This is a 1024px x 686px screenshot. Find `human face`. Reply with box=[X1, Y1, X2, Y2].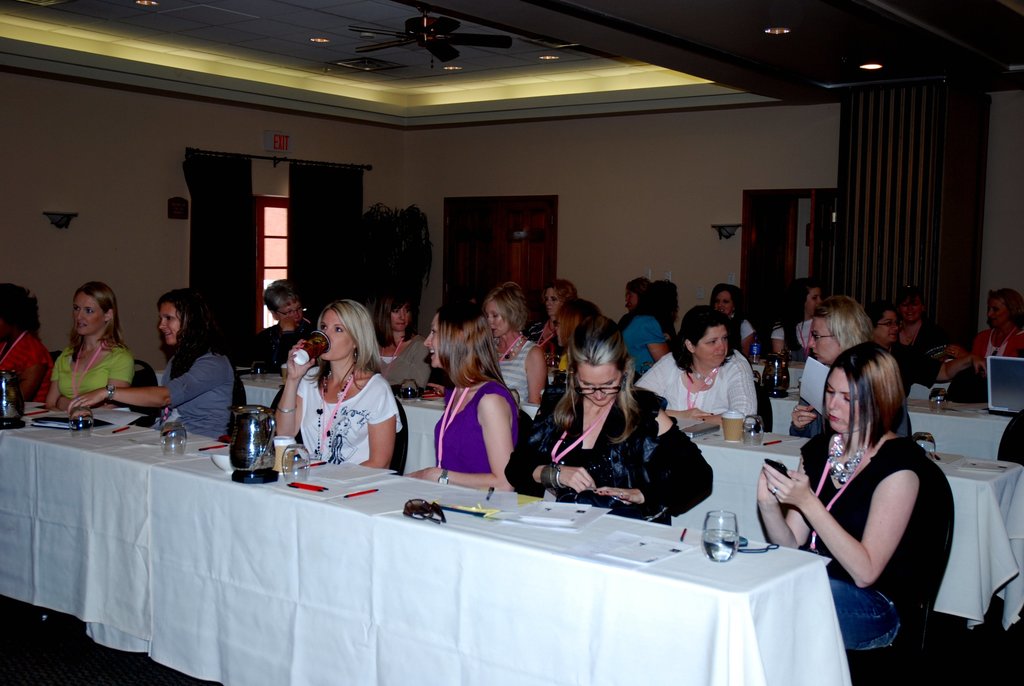
box=[623, 288, 638, 310].
